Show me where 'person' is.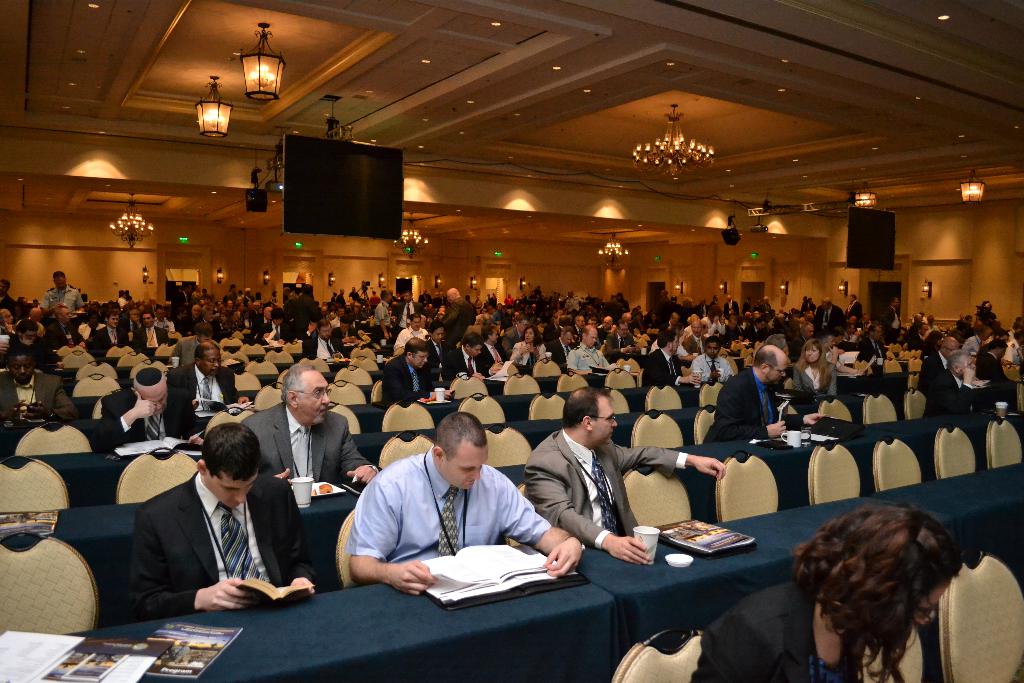
'person' is at region(395, 290, 419, 333).
